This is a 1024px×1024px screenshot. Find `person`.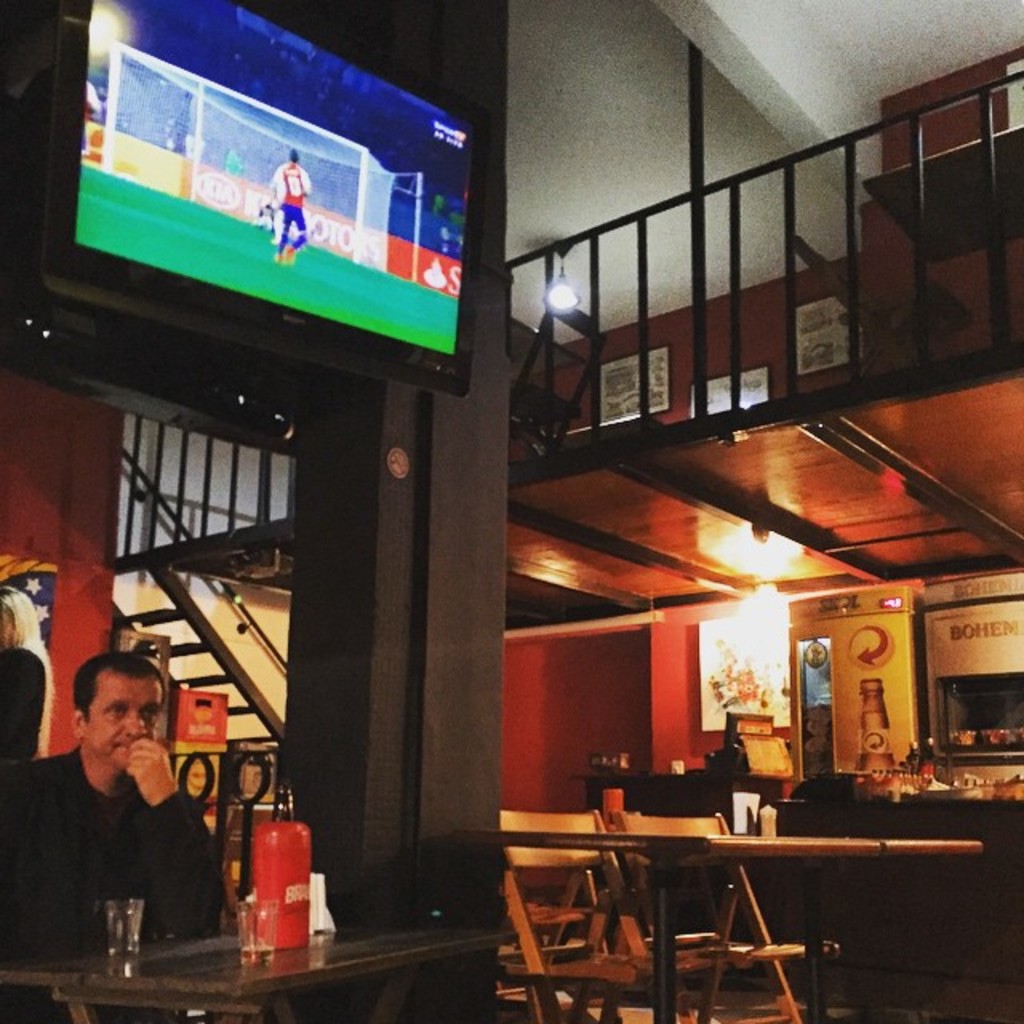
Bounding box: x1=0, y1=646, x2=226, y2=960.
